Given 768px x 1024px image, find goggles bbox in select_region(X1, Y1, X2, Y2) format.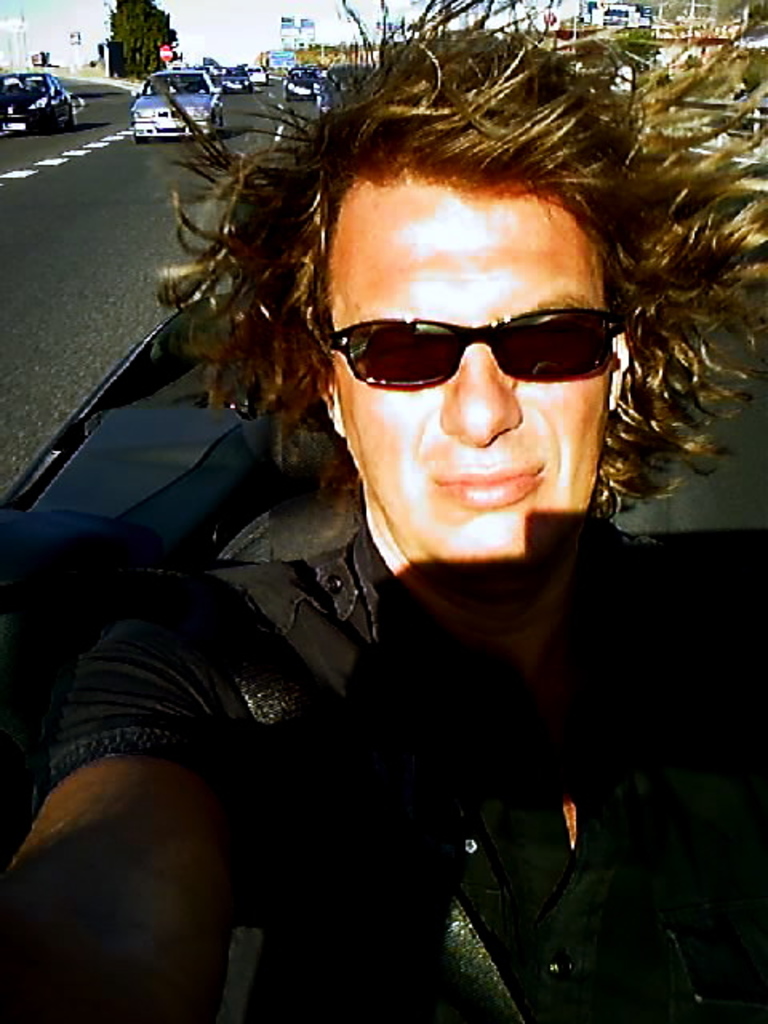
select_region(314, 288, 642, 397).
